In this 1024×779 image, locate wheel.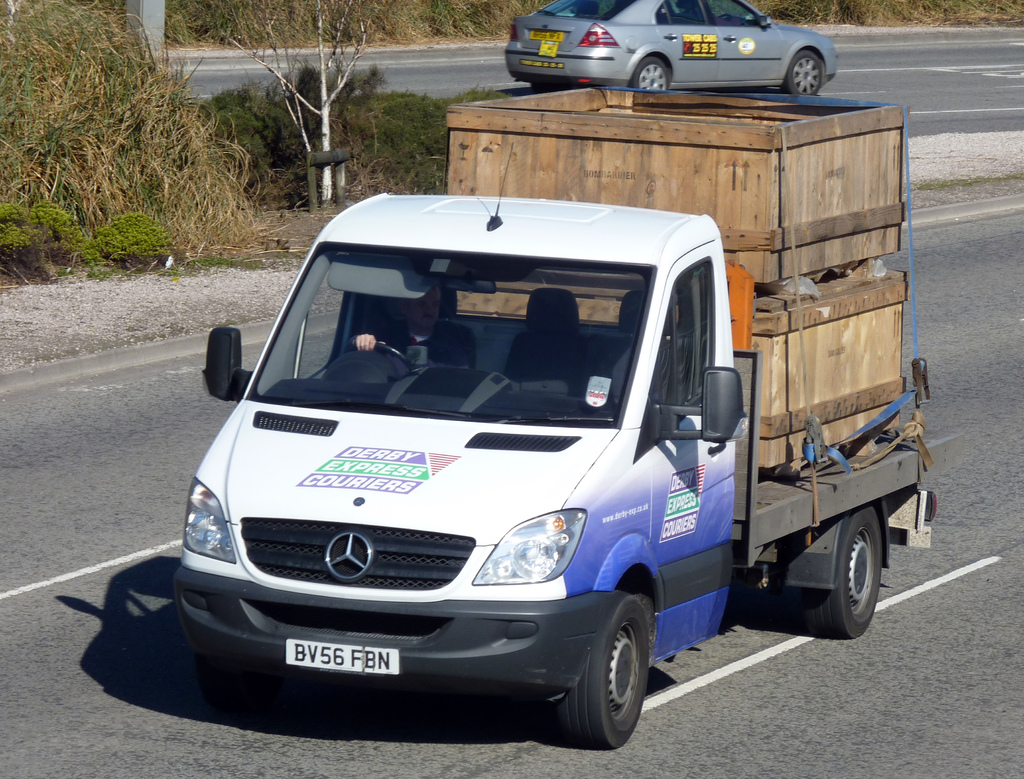
Bounding box: <box>375,342,413,367</box>.
